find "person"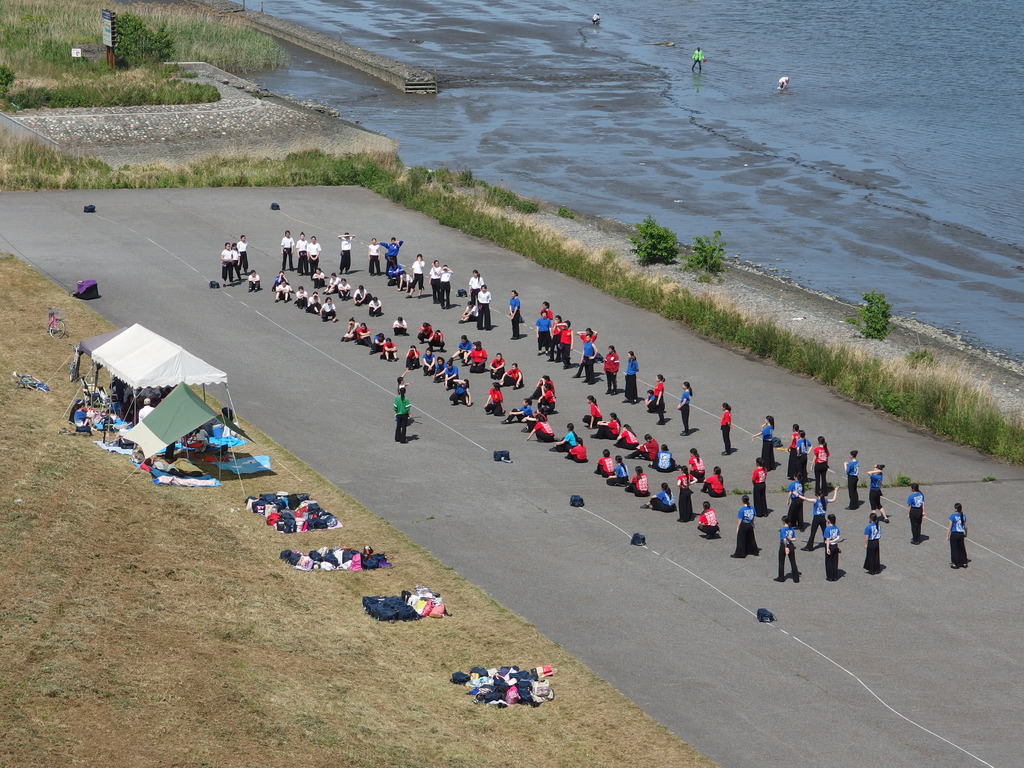
rect(468, 270, 479, 302)
